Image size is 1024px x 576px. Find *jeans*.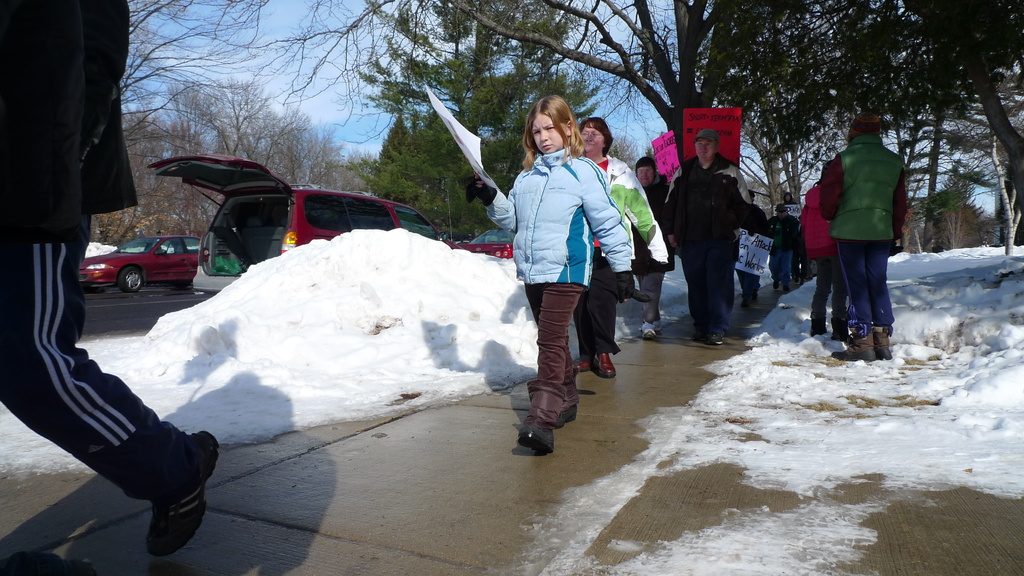
bbox(842, 250, 894, 338).
